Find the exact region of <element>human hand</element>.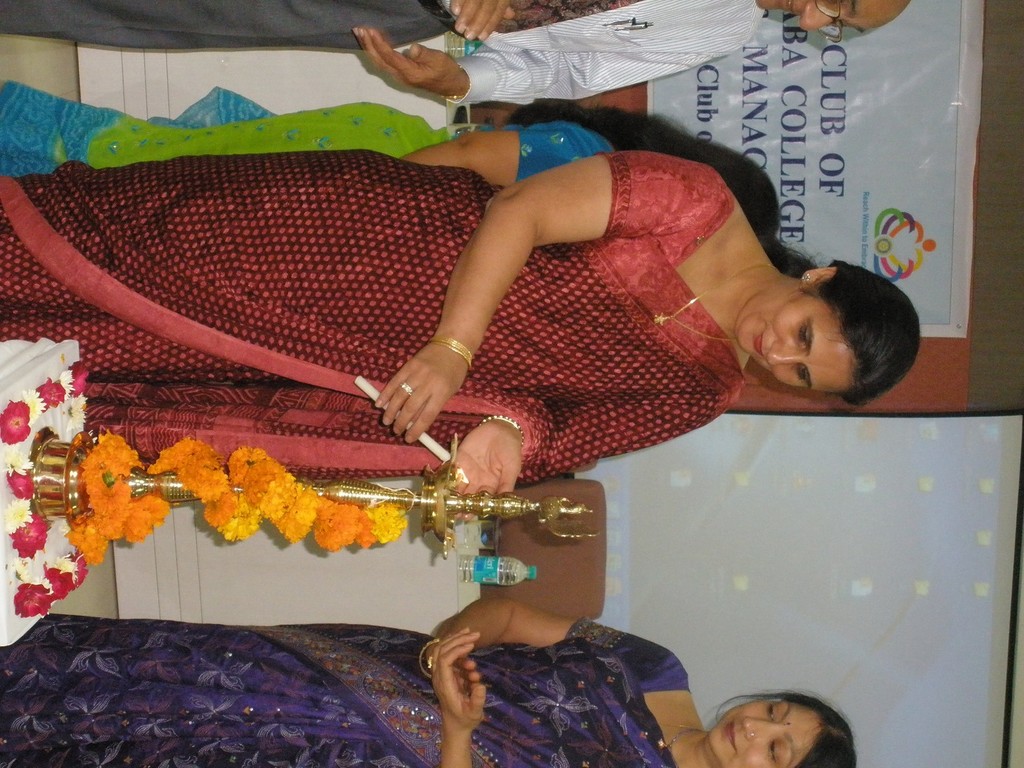
Exact region: bbox(350, 13, 467, 93).
